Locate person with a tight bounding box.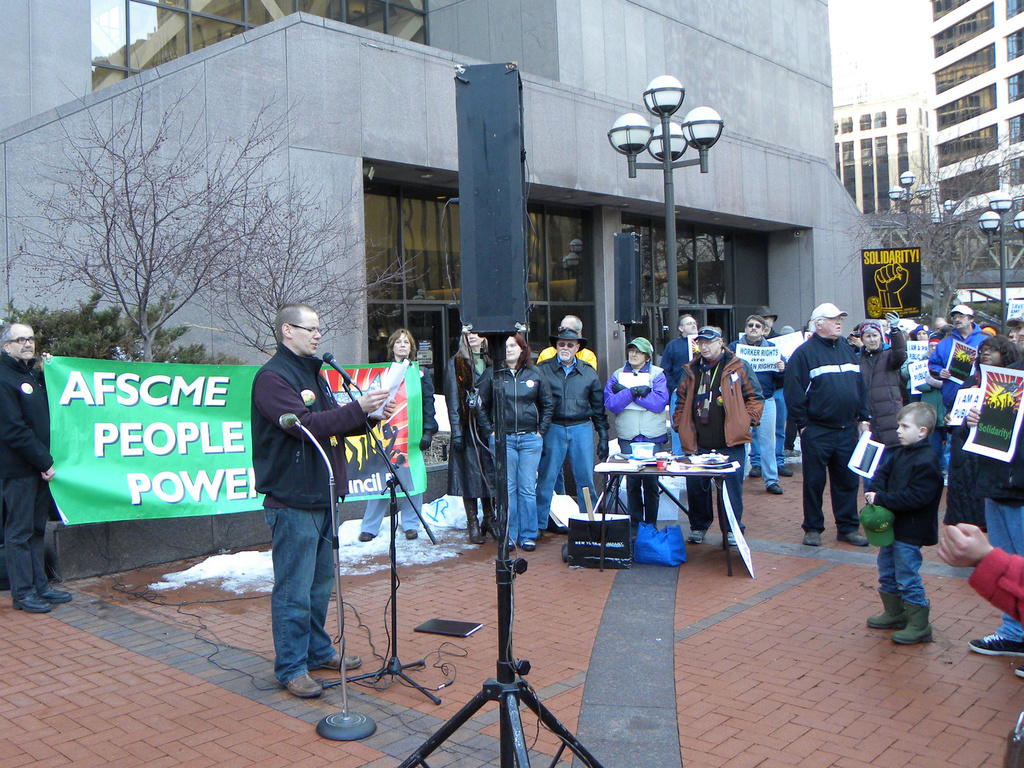
<region>936, 518, 1023, 626</region>.
